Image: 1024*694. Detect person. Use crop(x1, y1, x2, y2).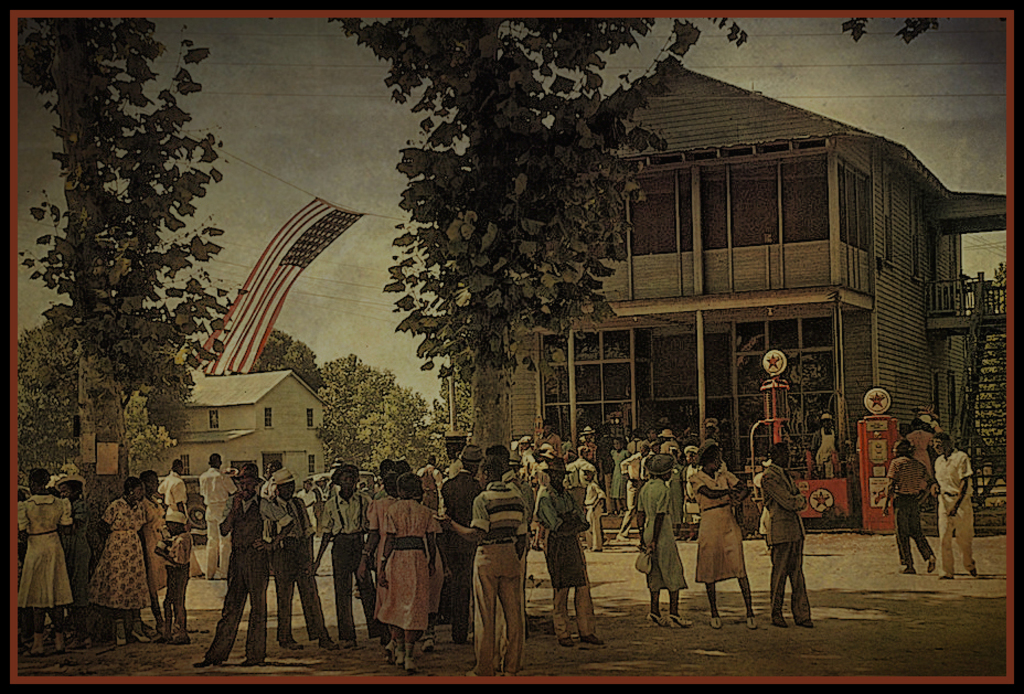
crop(201, 453, 233, 585).
